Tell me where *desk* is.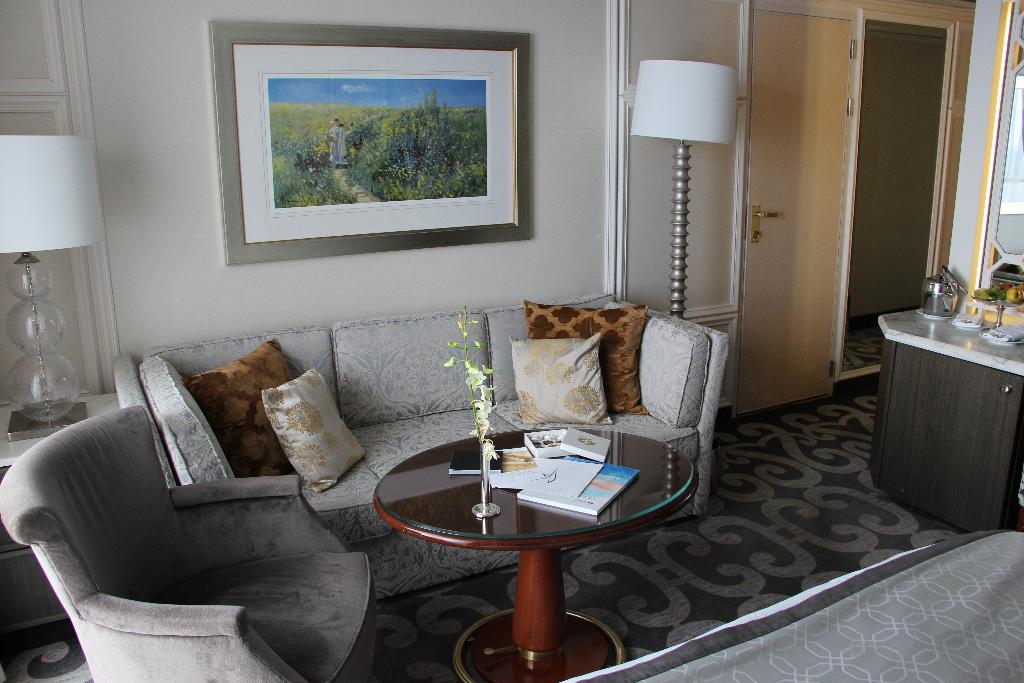
*desk* is at (863,284,1021,534).
